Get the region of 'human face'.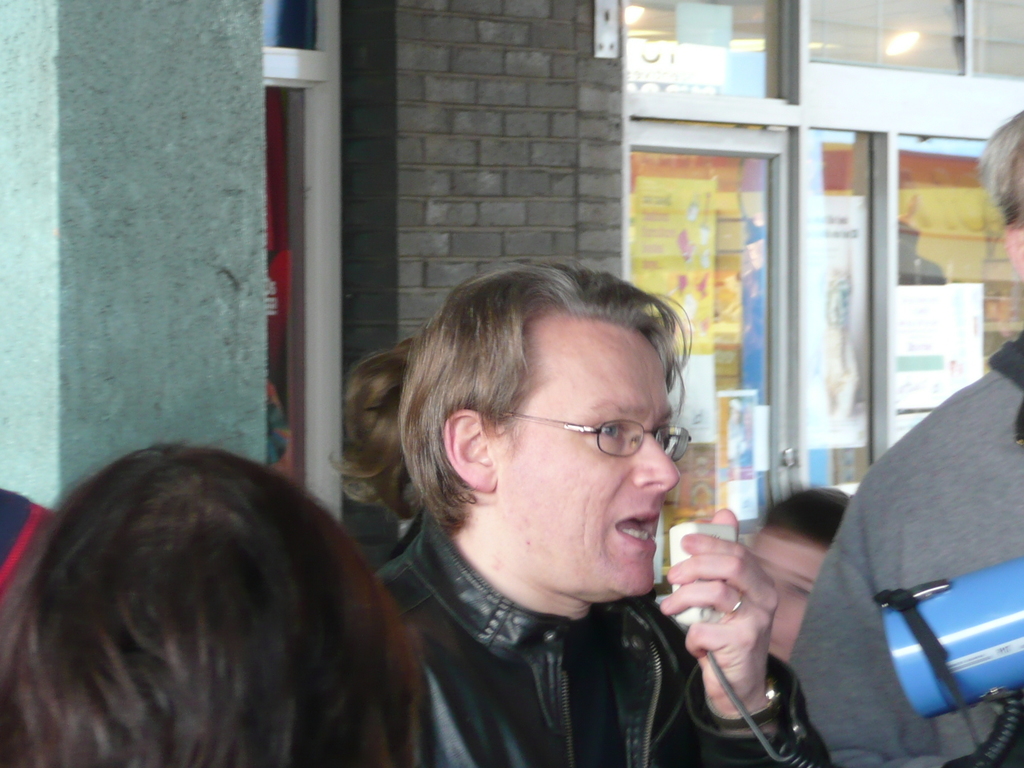
(409, 278, 714, 603).
